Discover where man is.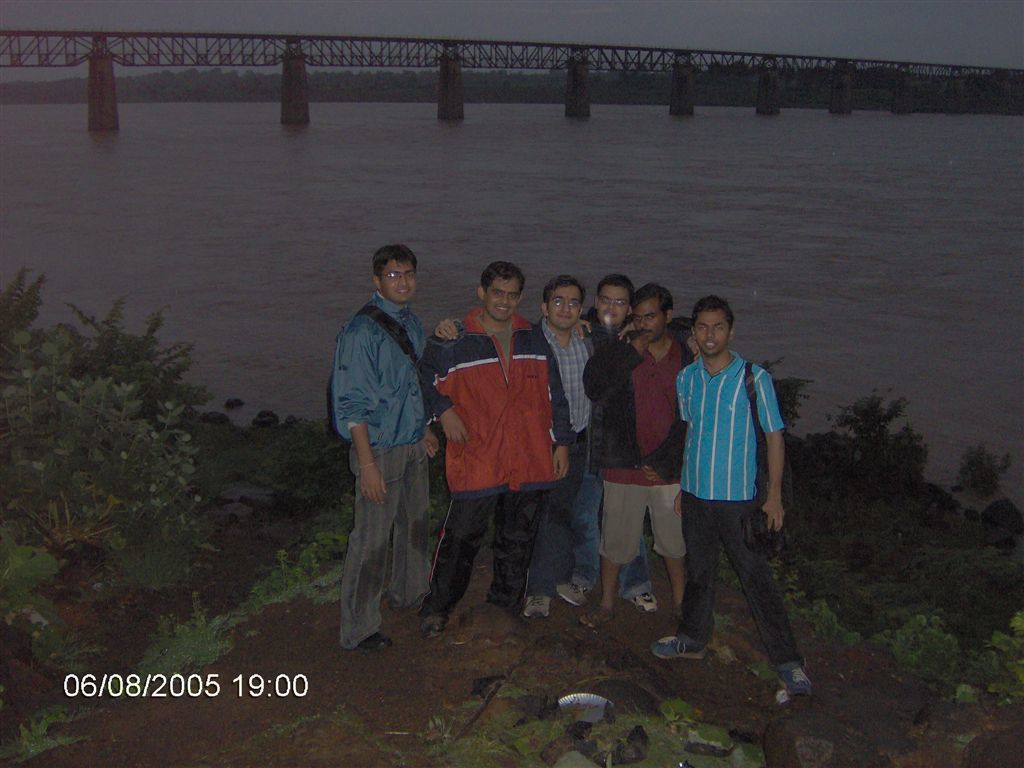
Discovered at left=590, top=275, right=627, bottom=331.
